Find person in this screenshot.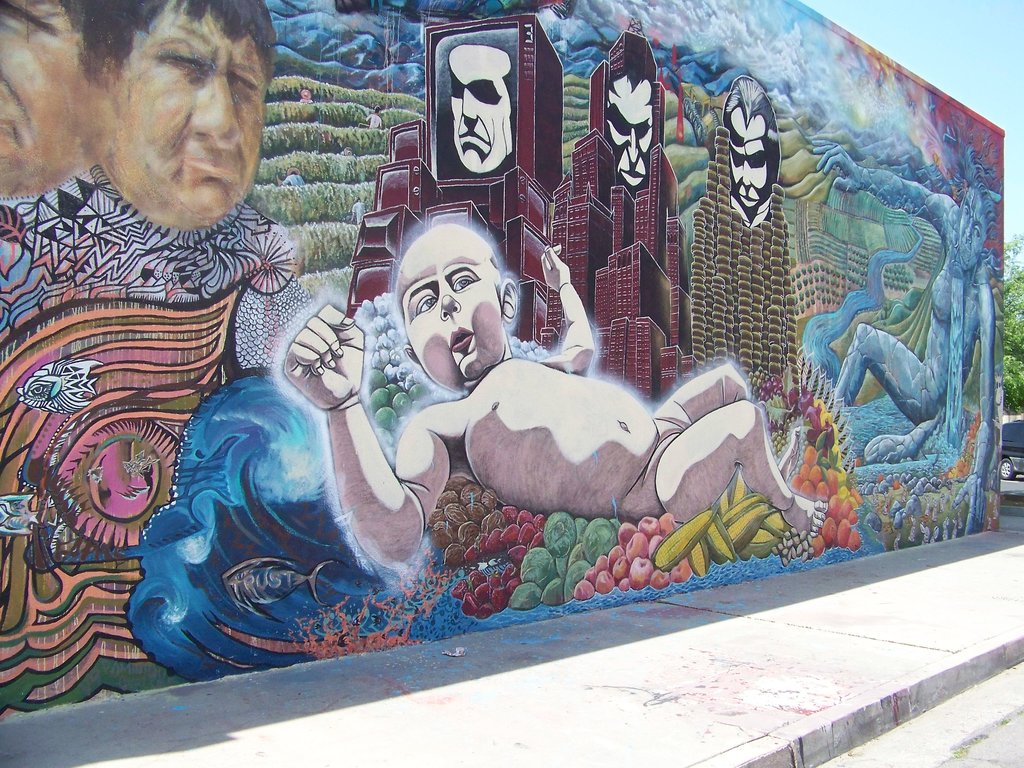
The bounding box for person is rect(432, 26, 519, 184).
